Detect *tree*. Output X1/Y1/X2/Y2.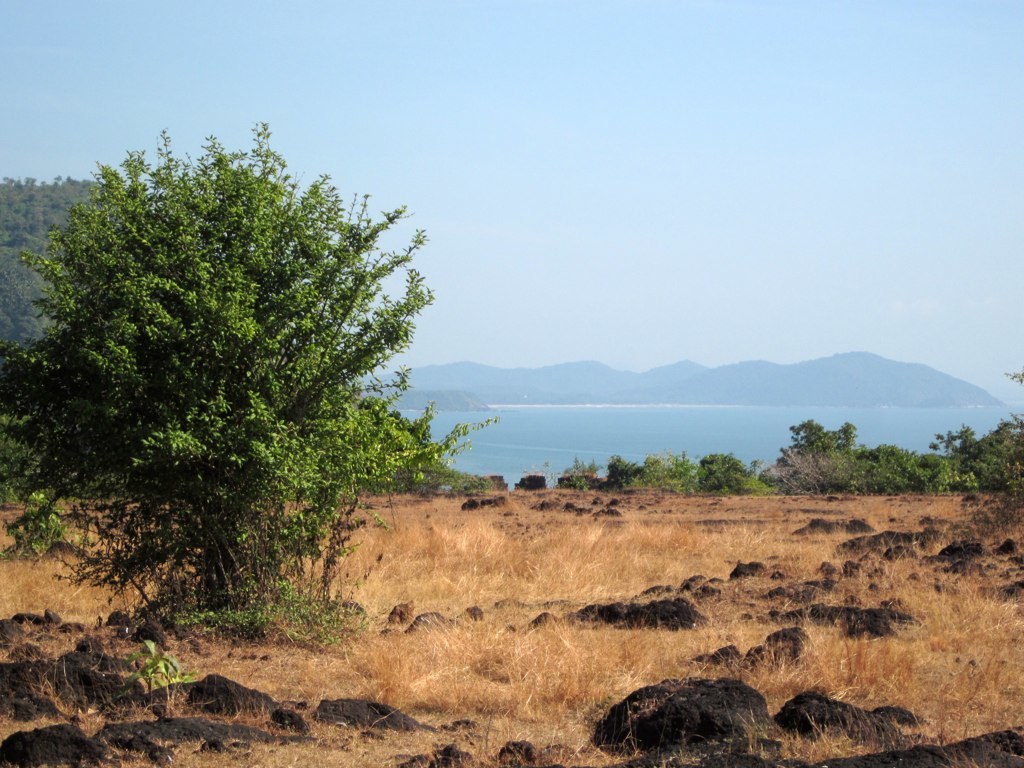
26/128/444/647.
